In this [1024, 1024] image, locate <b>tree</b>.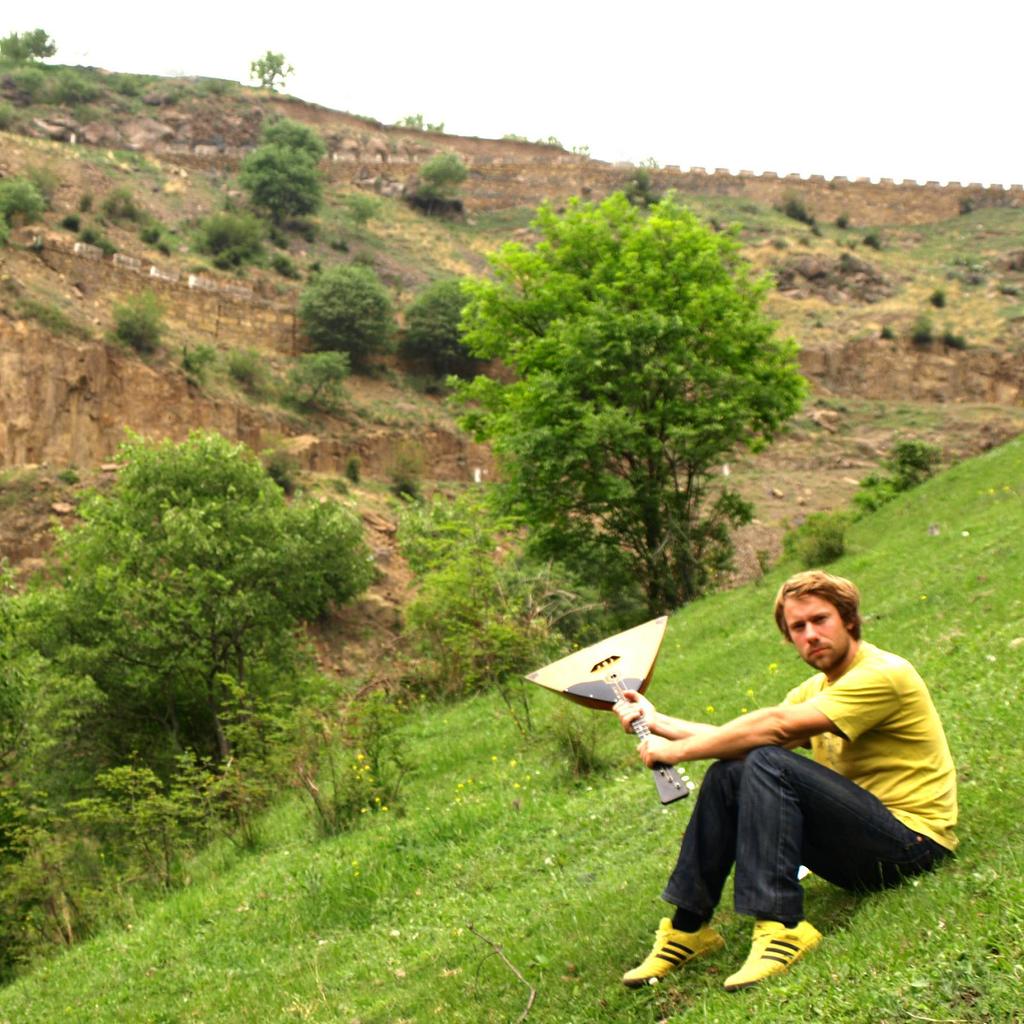
Bounding box: <region>294, 261, 401, 371</region>.
